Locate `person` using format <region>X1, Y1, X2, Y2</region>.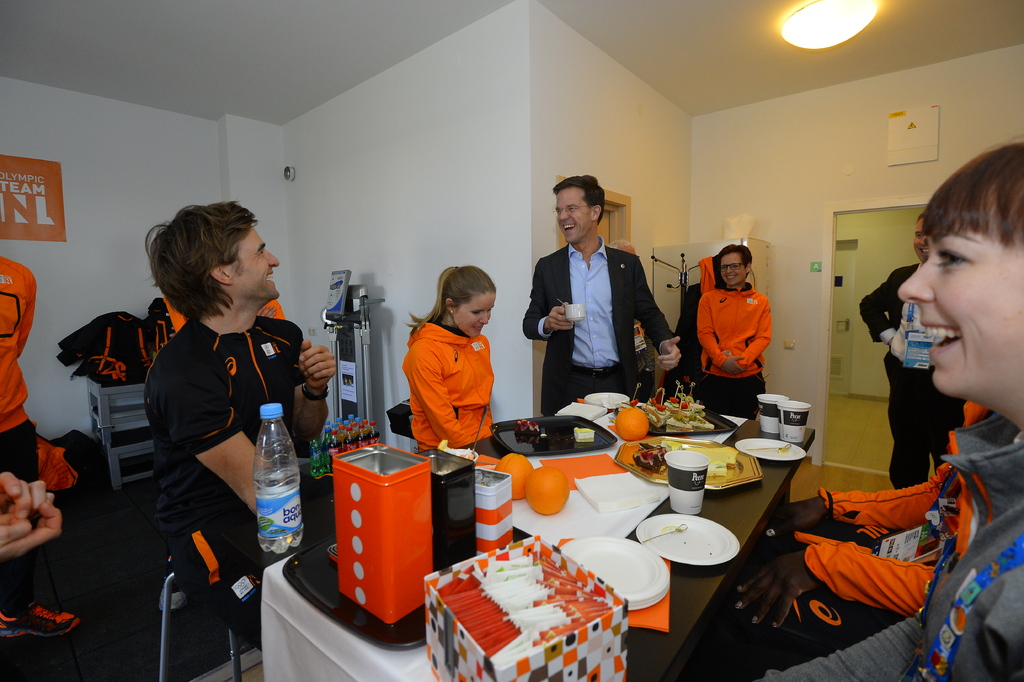
<region>860, 215, 969, 496</region>.
